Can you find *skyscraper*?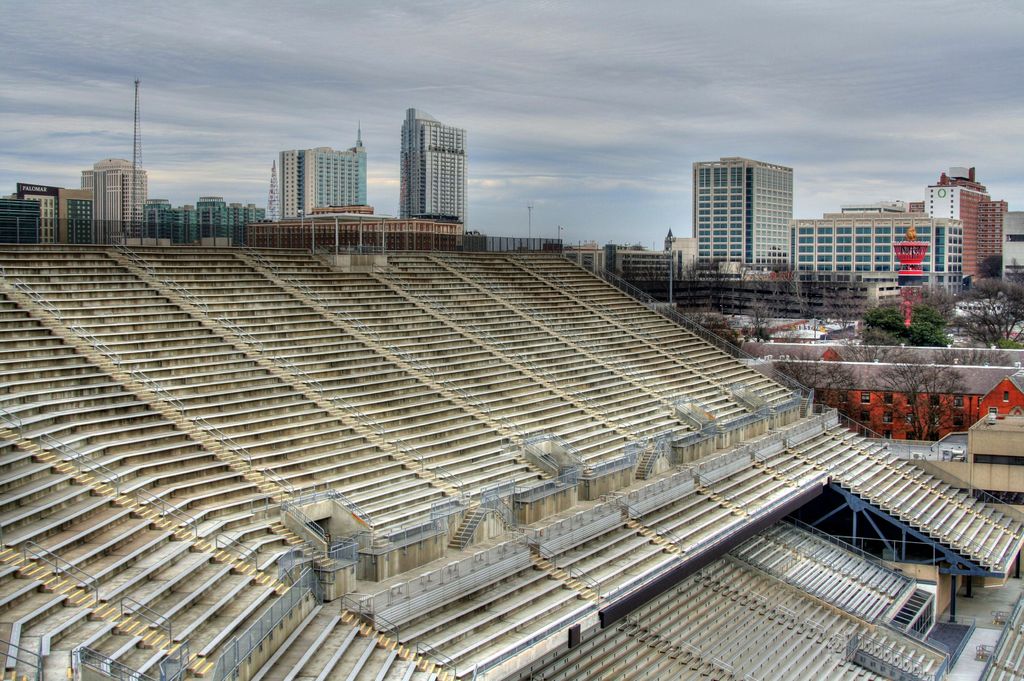
Yes, bounding box: (245, 204, 265, 221).
